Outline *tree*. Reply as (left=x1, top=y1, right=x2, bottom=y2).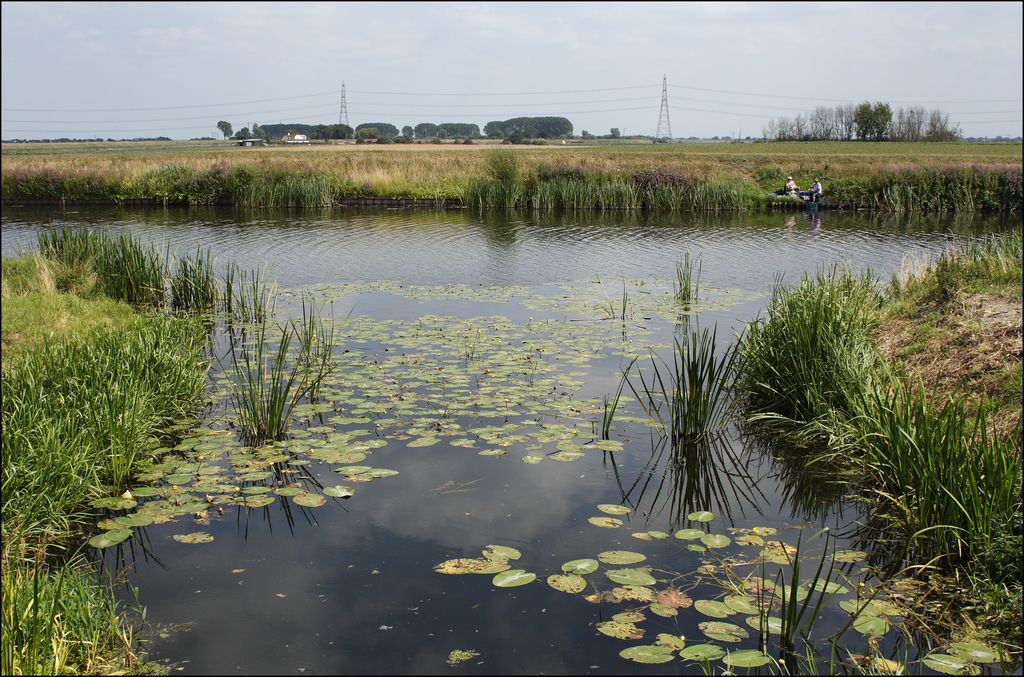
(left=219, top=119, right=232, bottom=138).
